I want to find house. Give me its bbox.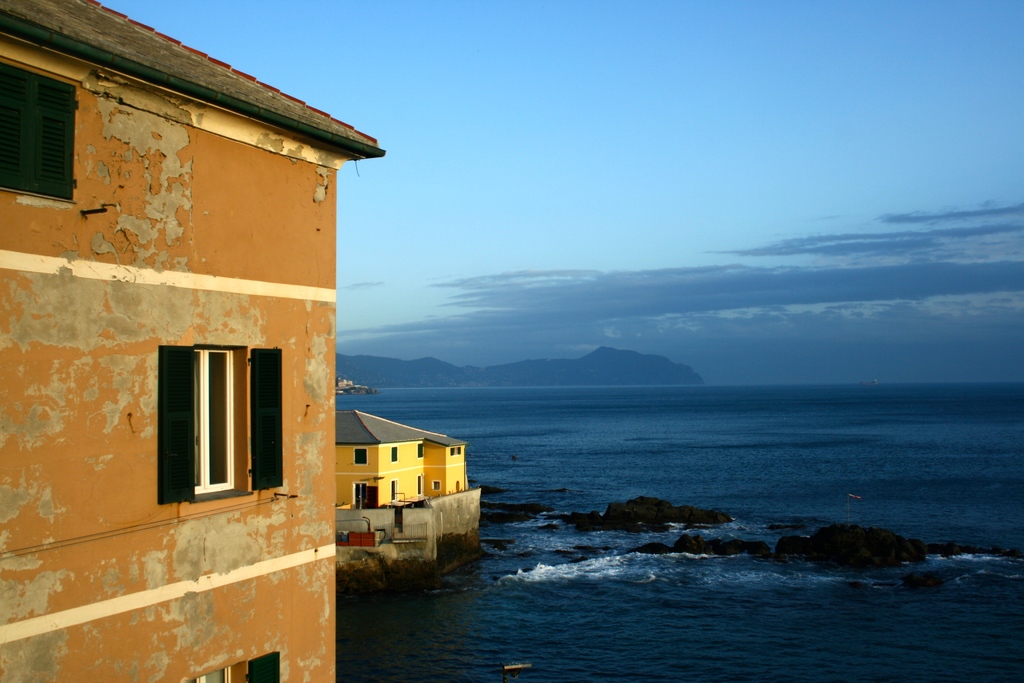
box(0, 0, 397, 682).
